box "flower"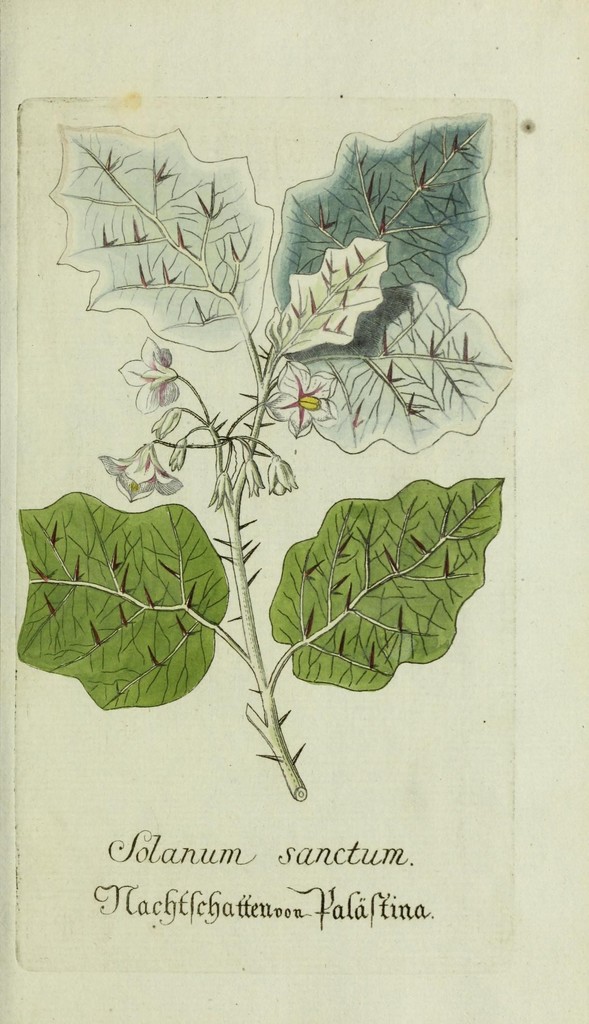
146 397 177 436
